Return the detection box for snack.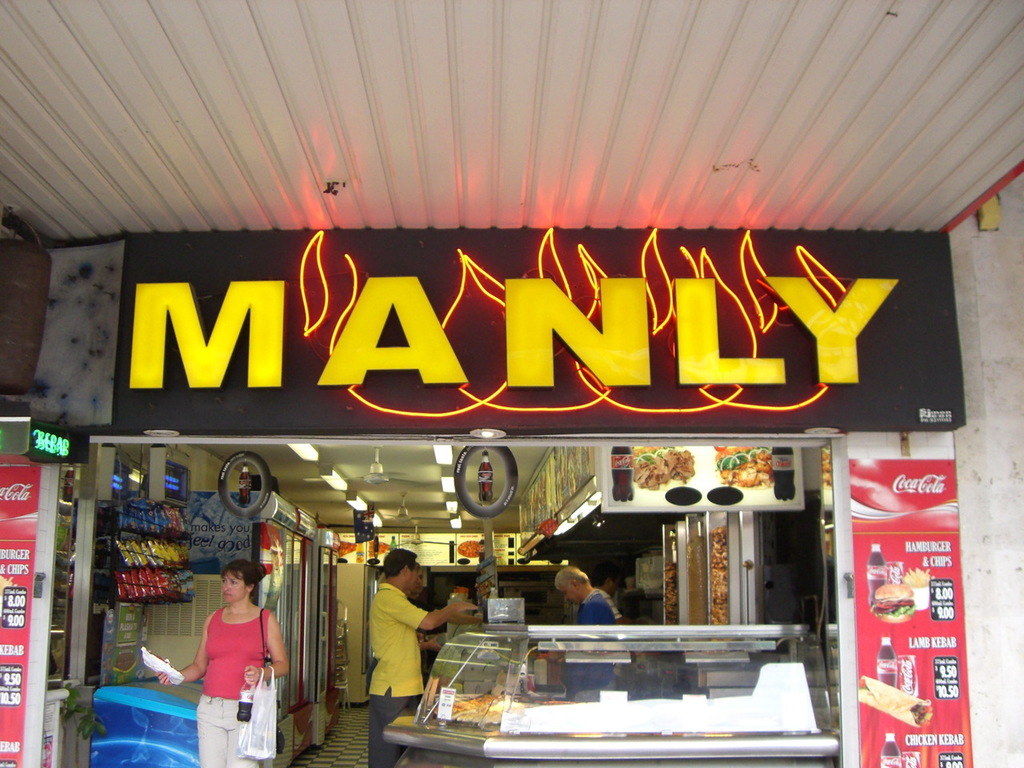
bbox=(337, 537, 360, 555).
